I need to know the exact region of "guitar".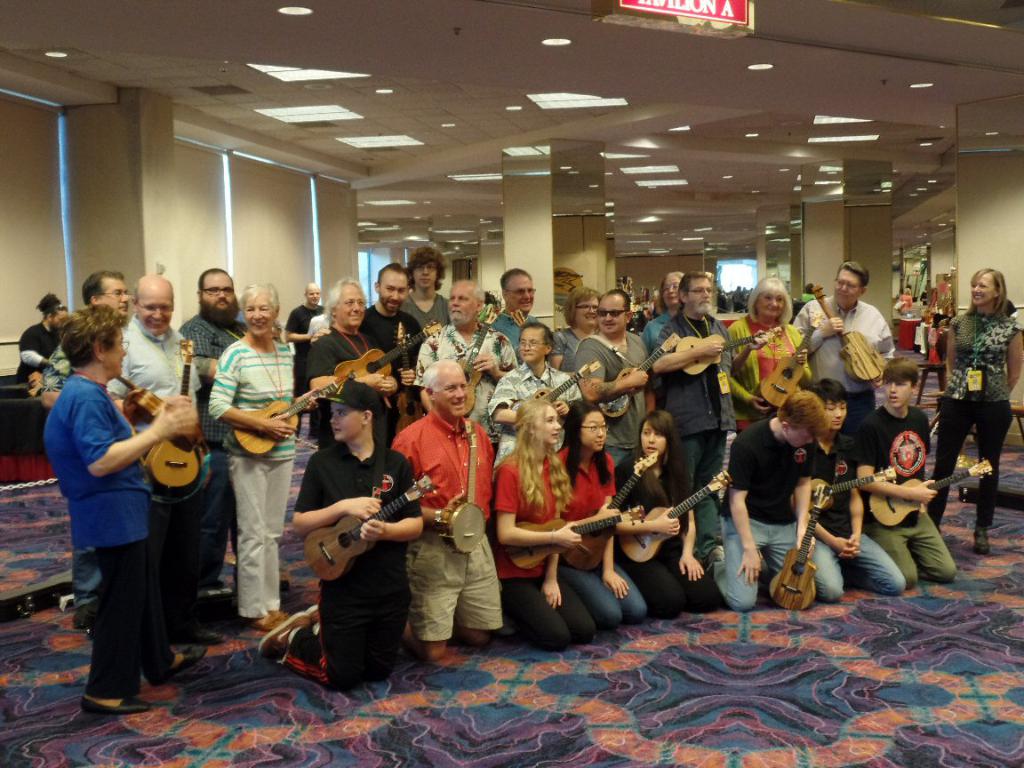
Region: [x1=764, y1=313, x2=815, y2=414].
